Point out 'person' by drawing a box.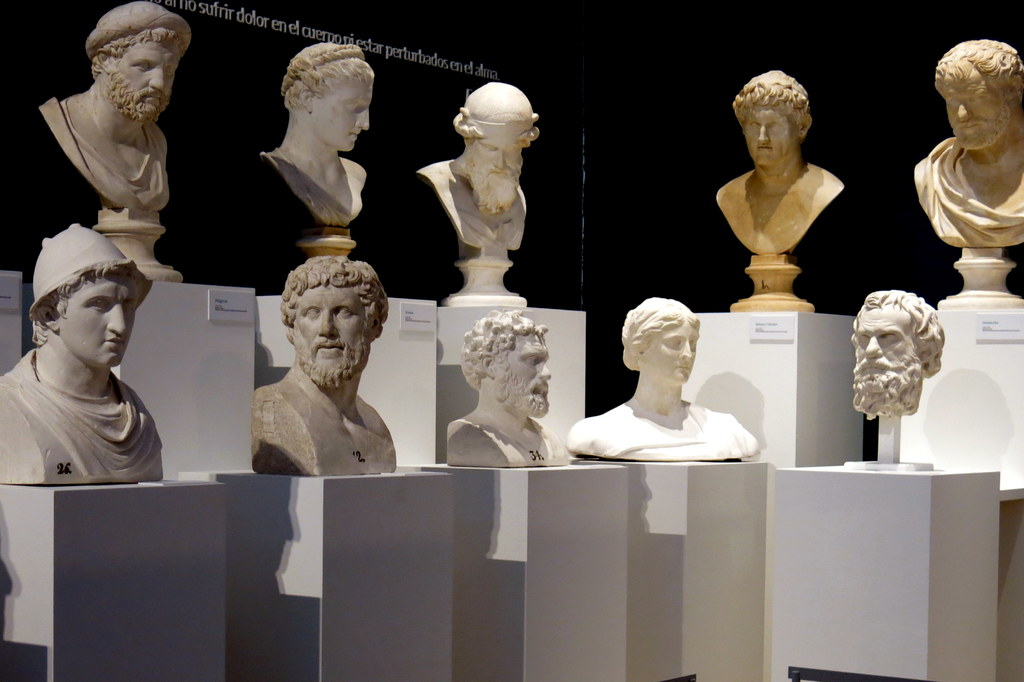
region(32, 0, 195, 217).
